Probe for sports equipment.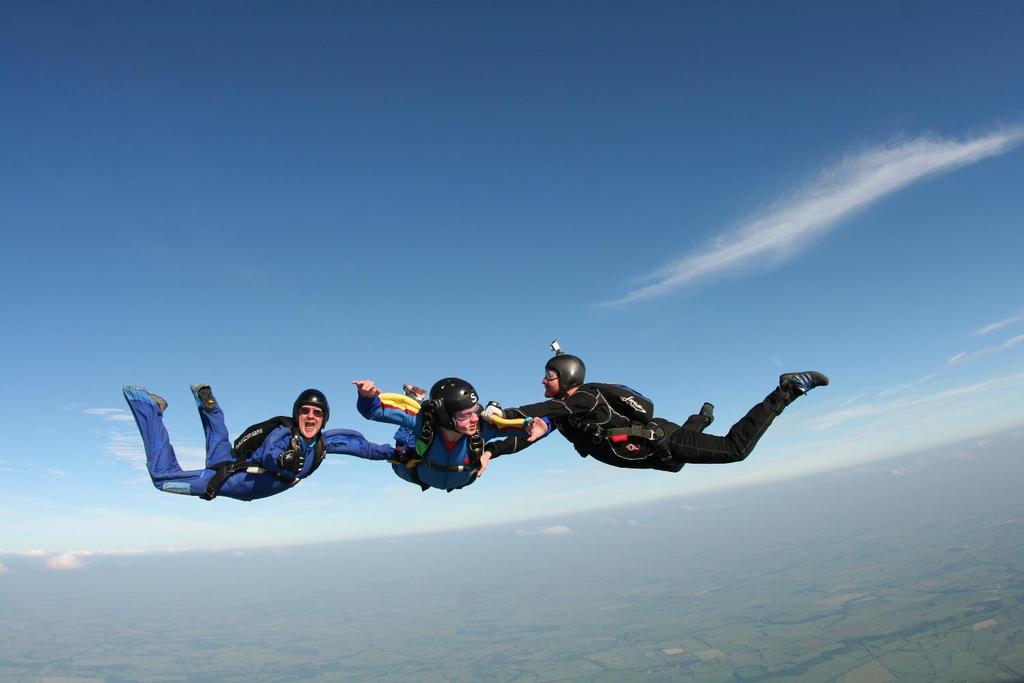
Probe result: crop(291, 390, 326, 444).
